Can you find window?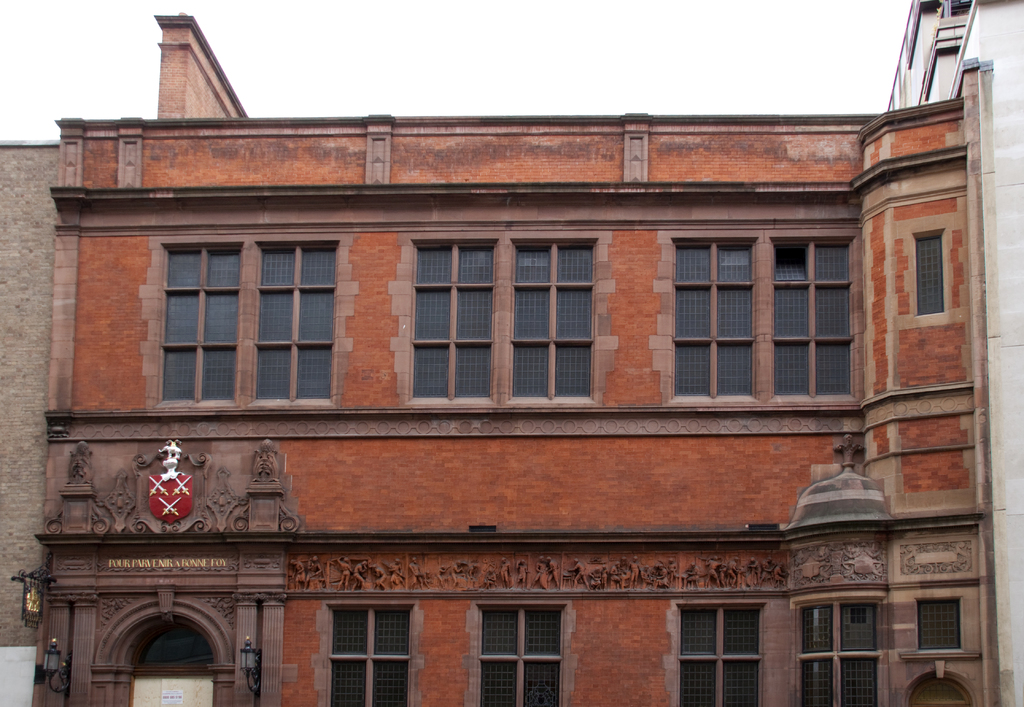
Yes, bounding box: x1=522 y1=236 x2=609 y2=418.
